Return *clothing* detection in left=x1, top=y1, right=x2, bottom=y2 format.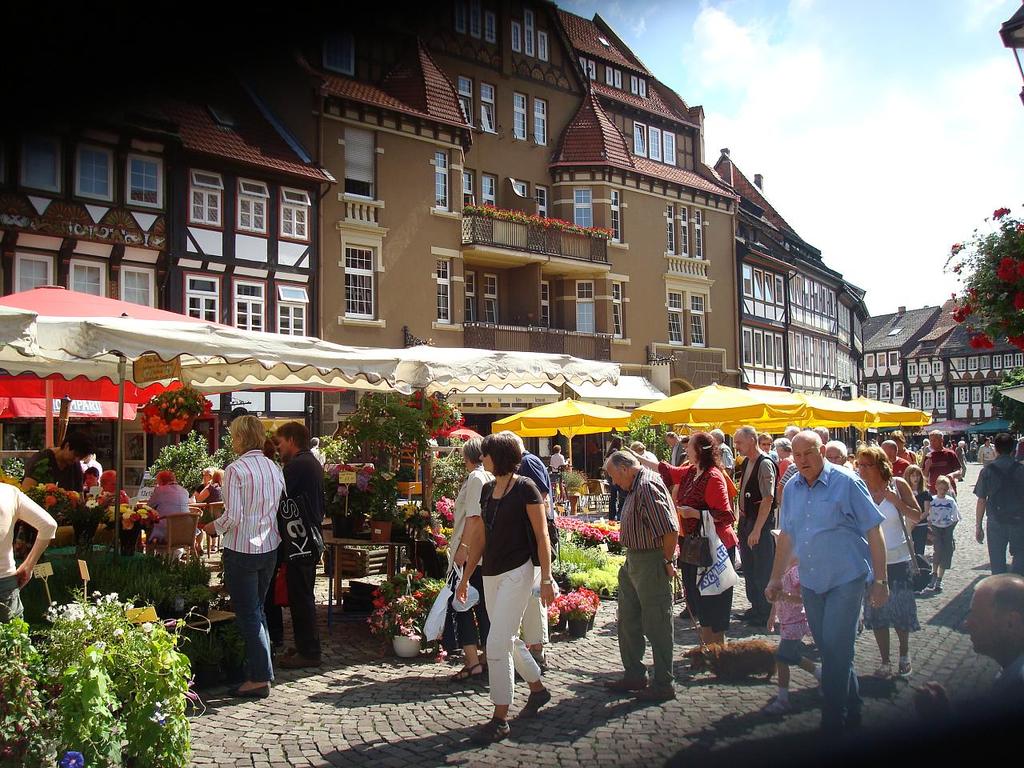
left=666, top=458, right=736, bottom=630.
